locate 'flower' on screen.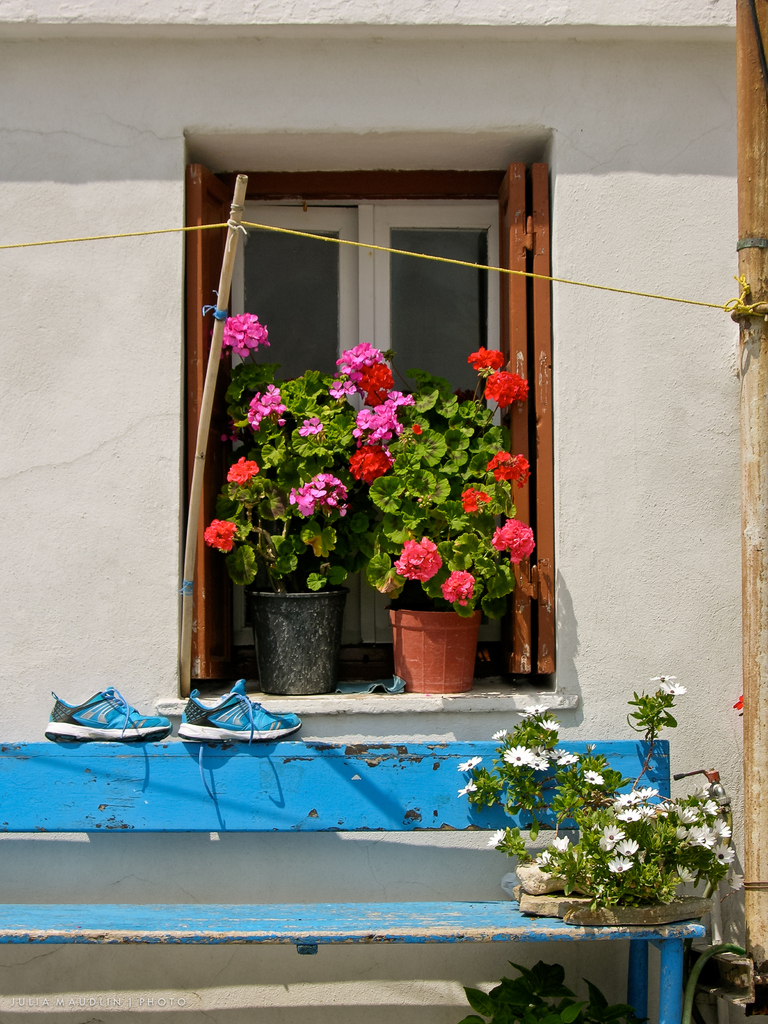
On screen at <box>442,570,479,607</box>.
